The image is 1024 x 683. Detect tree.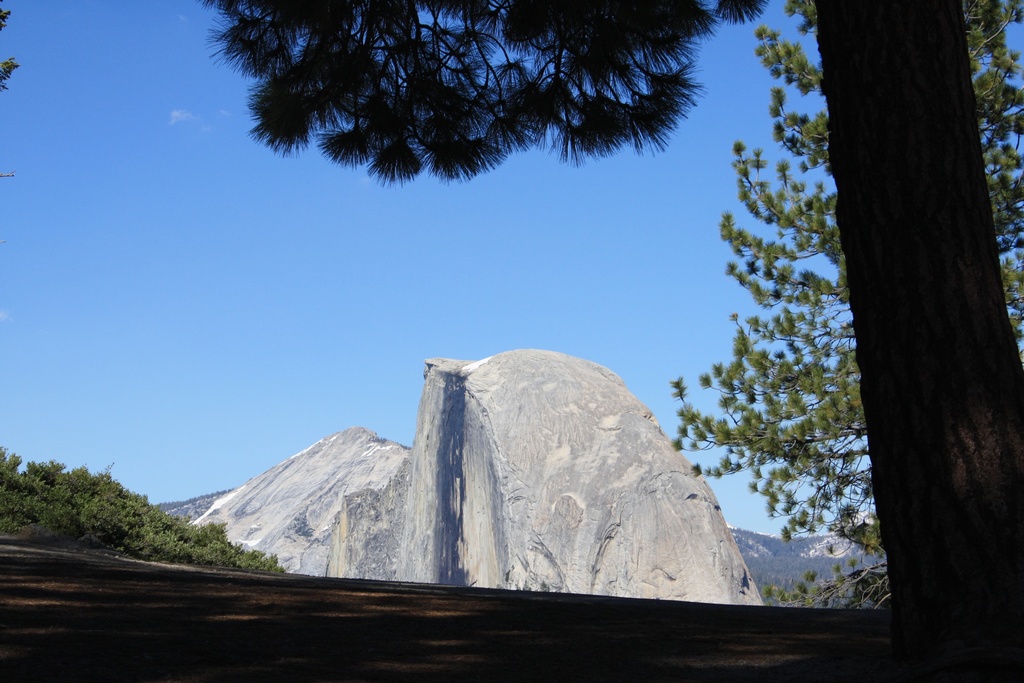
Detection: <box>0,1,20,104</box>.
